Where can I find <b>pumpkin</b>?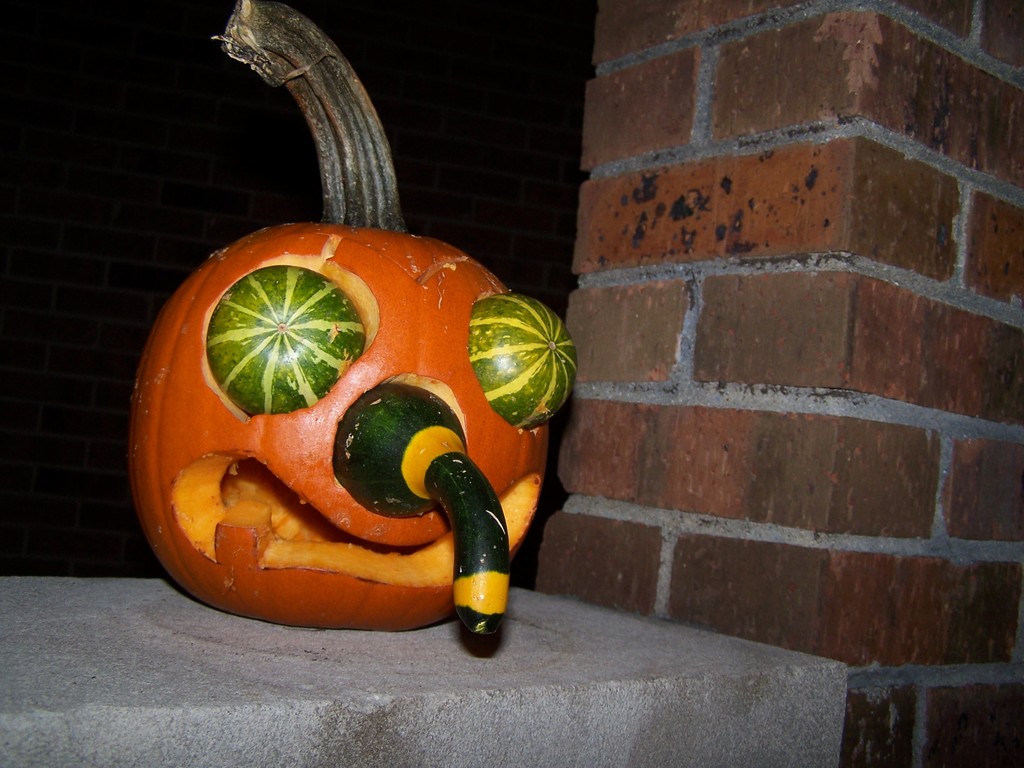
You can find it at 124:0:589:660.
